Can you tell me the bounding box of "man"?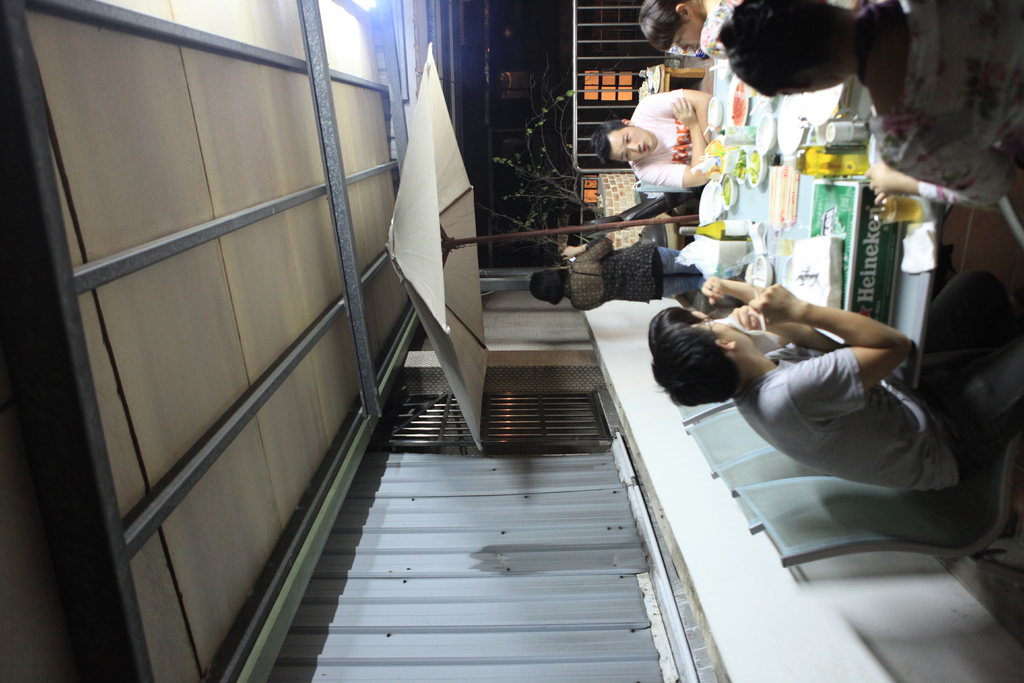
bbox(712, 0, 1023, 211).
